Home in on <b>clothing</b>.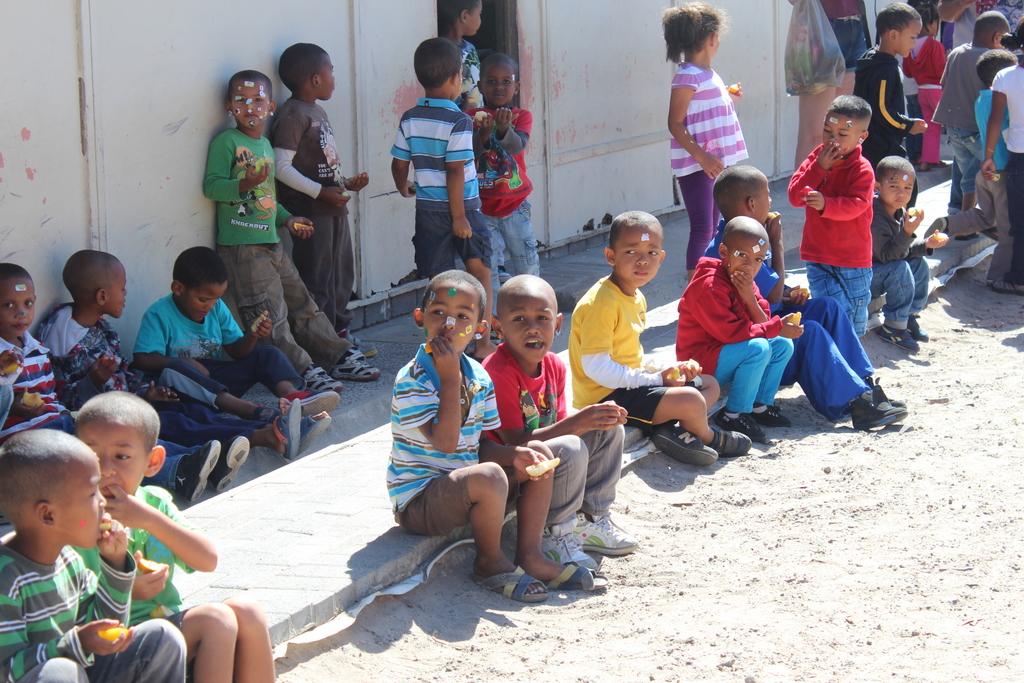
Homed in at [x1=677, y1=256, x2=796, y2=407].
